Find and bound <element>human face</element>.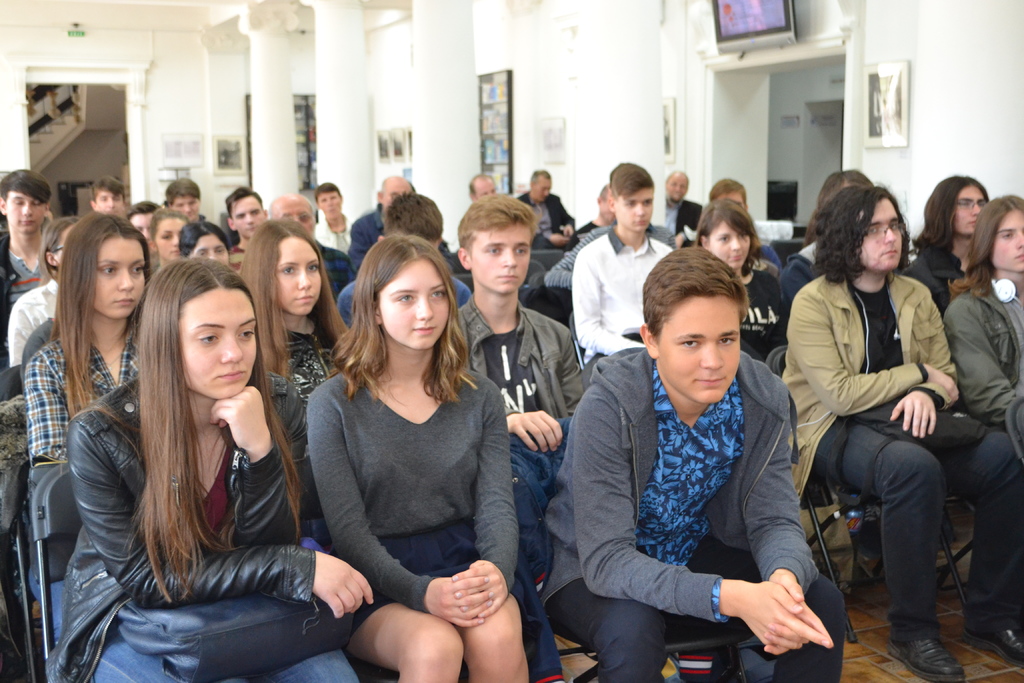
Bound: 378/254/451/352.
